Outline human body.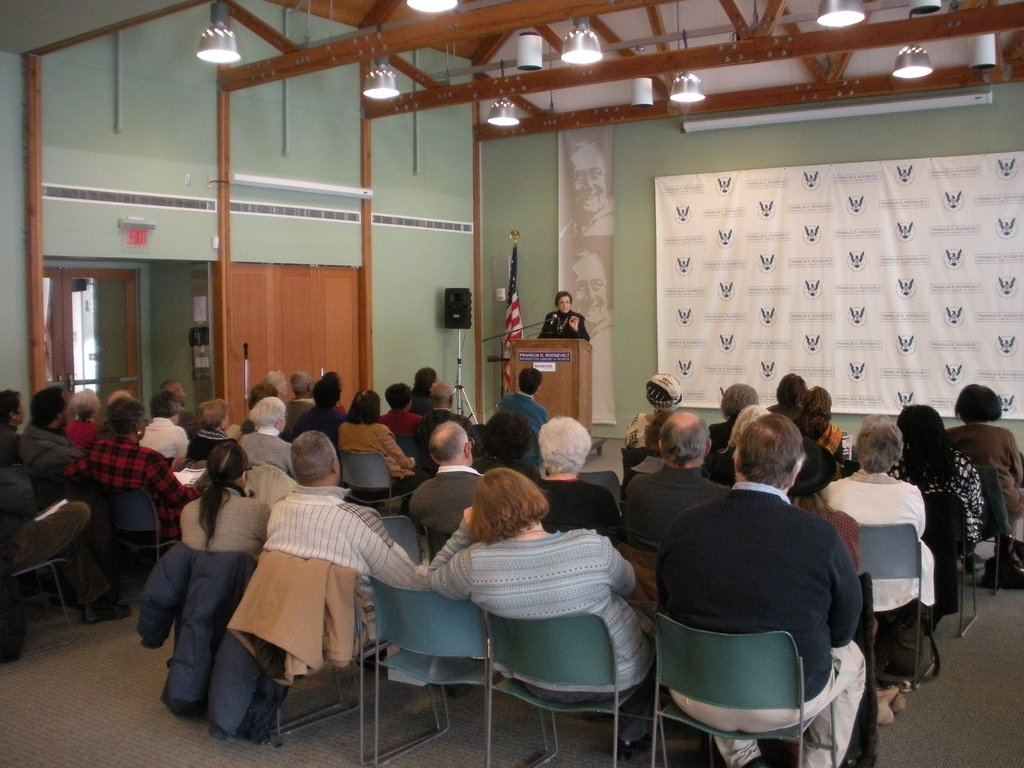
Outline: l=262, t=484, r=434, b=650.
